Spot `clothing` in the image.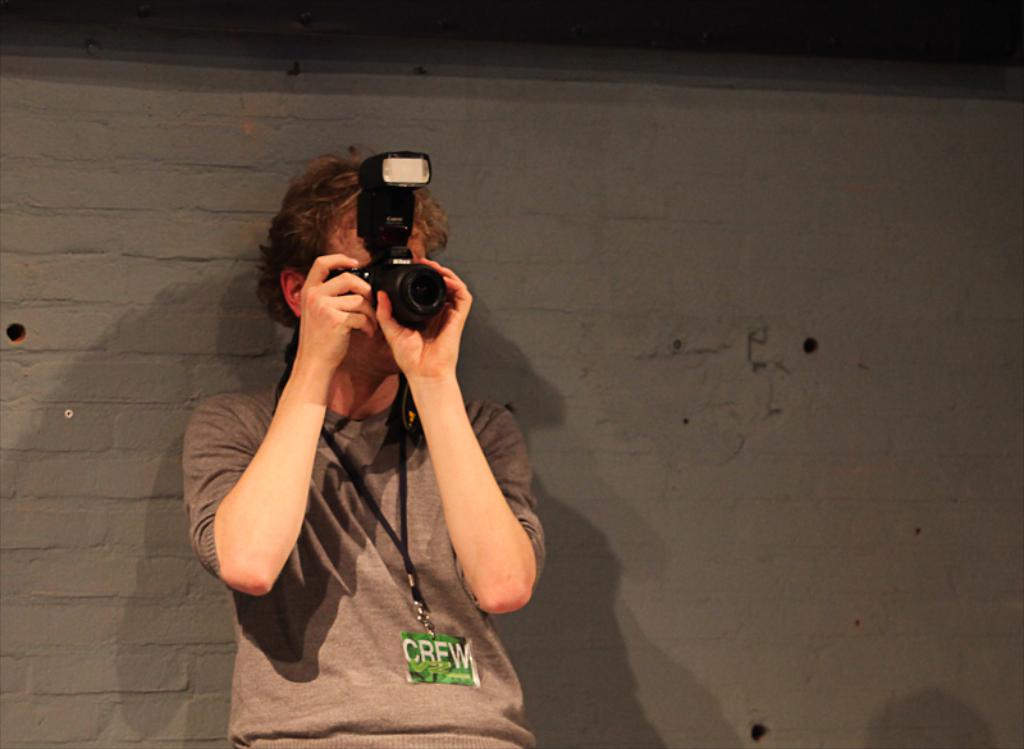
`clothing` found at (x1=180, y1=380, x2=548, y2=748).
